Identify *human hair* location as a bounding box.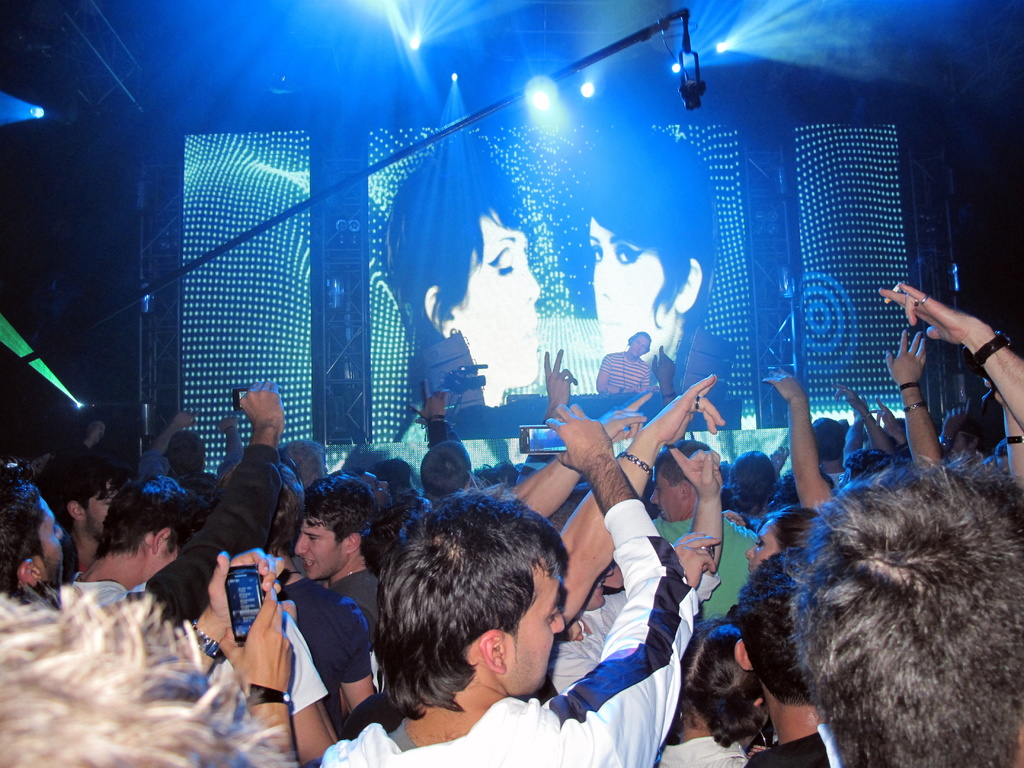
bbox=[586, 127, 719, 335].
